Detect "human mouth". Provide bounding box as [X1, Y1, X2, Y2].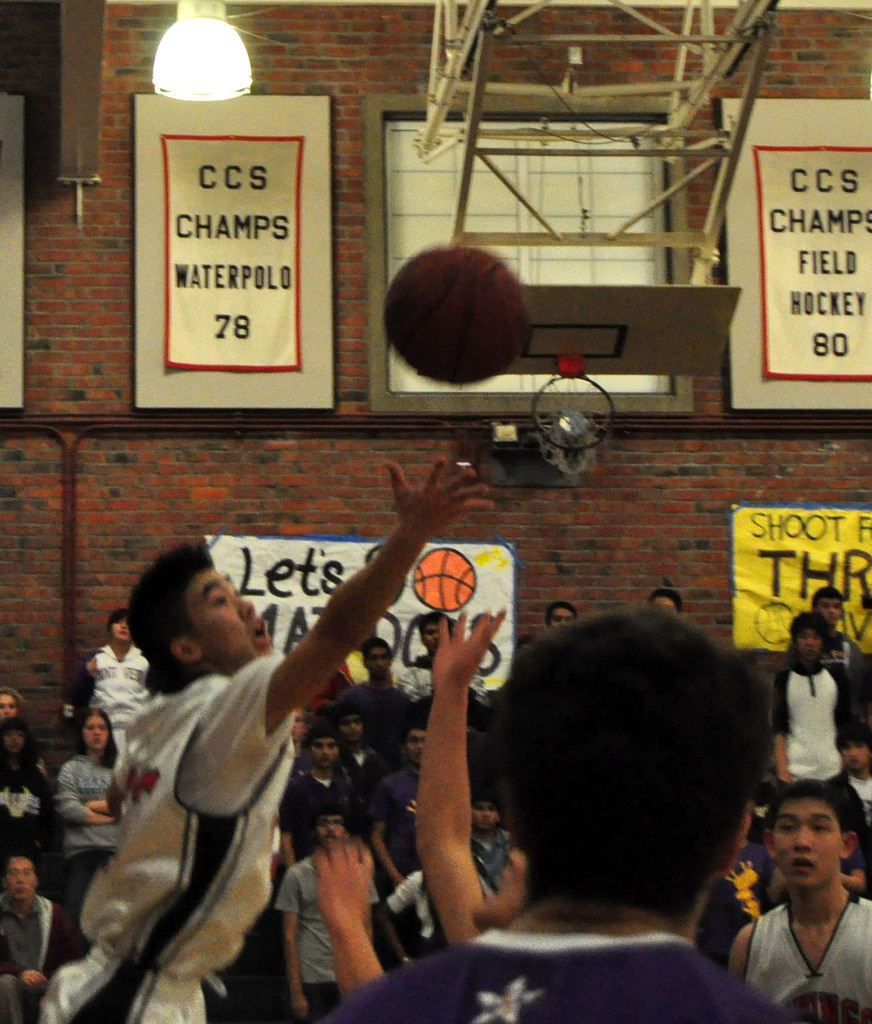
[787, 852, 817, 875].
